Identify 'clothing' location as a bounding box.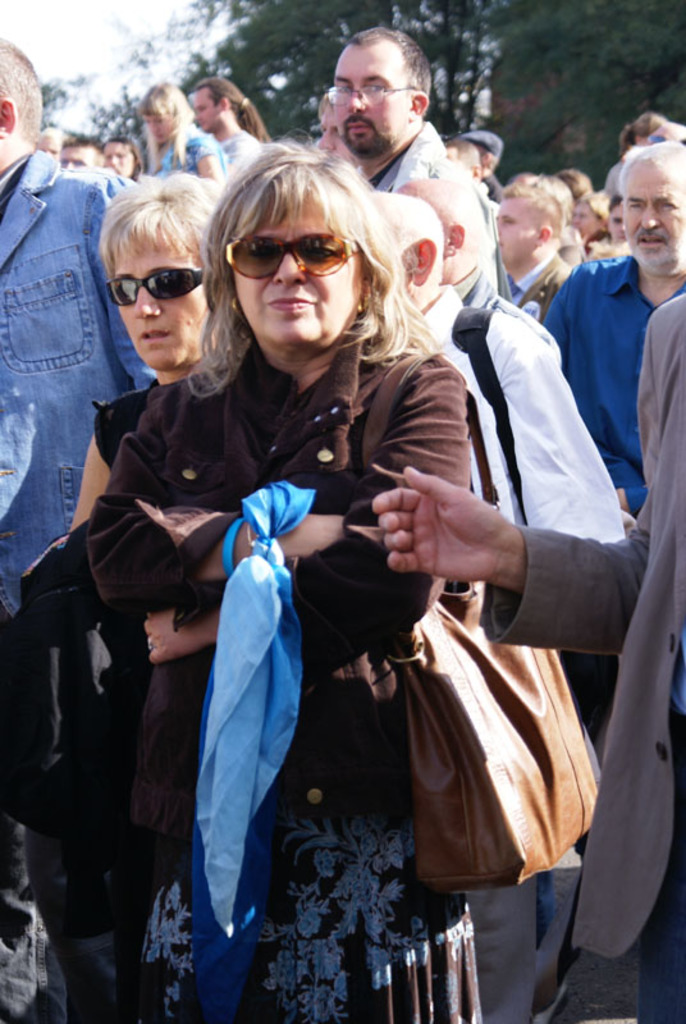
(x1=90, y1=358, x2=148, y2=444).
